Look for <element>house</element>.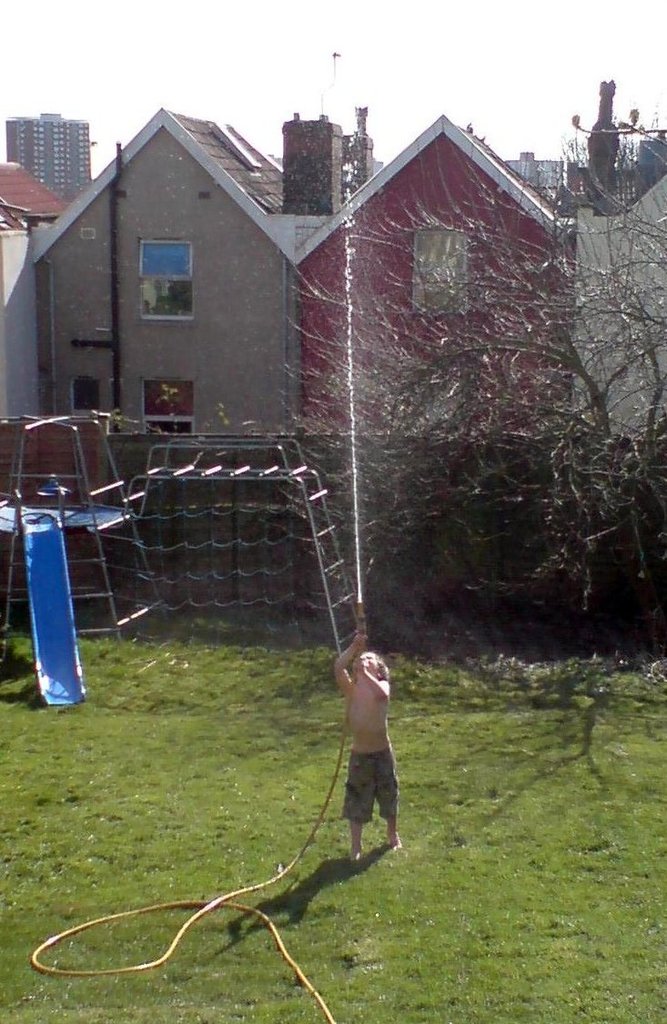
Found: 7:100:94:190.
